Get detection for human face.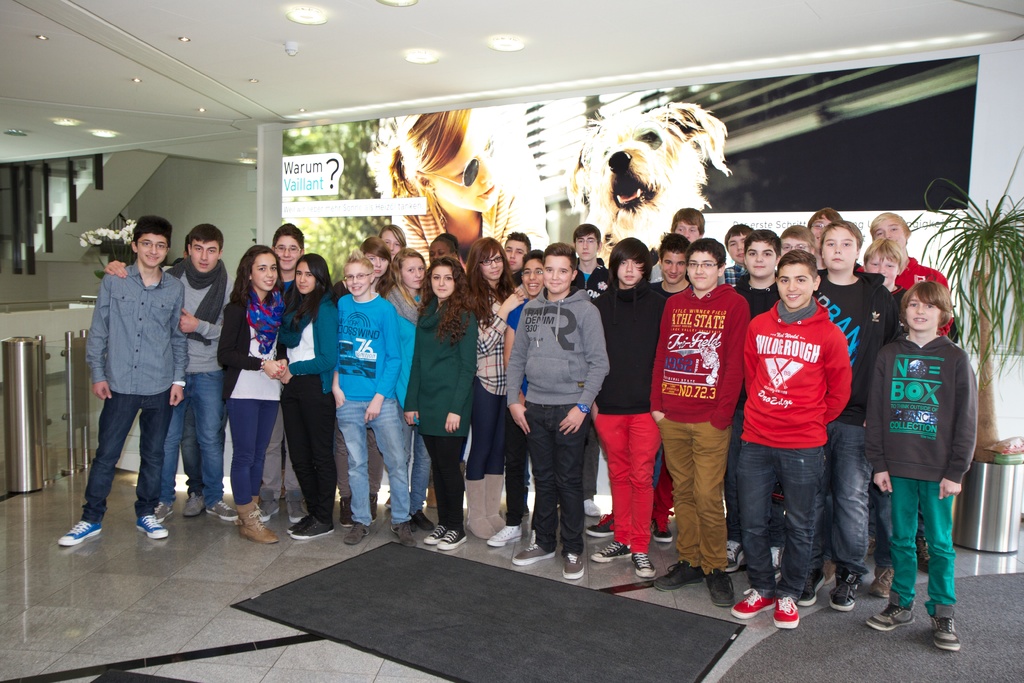
Detection: locate(431, 268, 454, 298).
